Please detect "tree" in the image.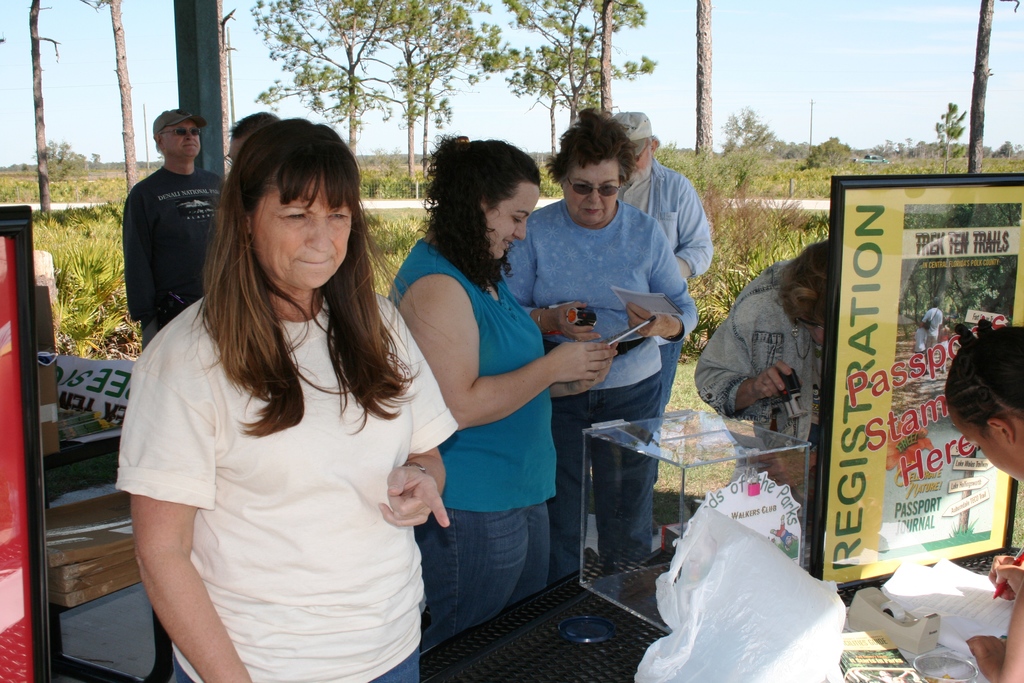
<region>260, 0, 367, 183</region>.
